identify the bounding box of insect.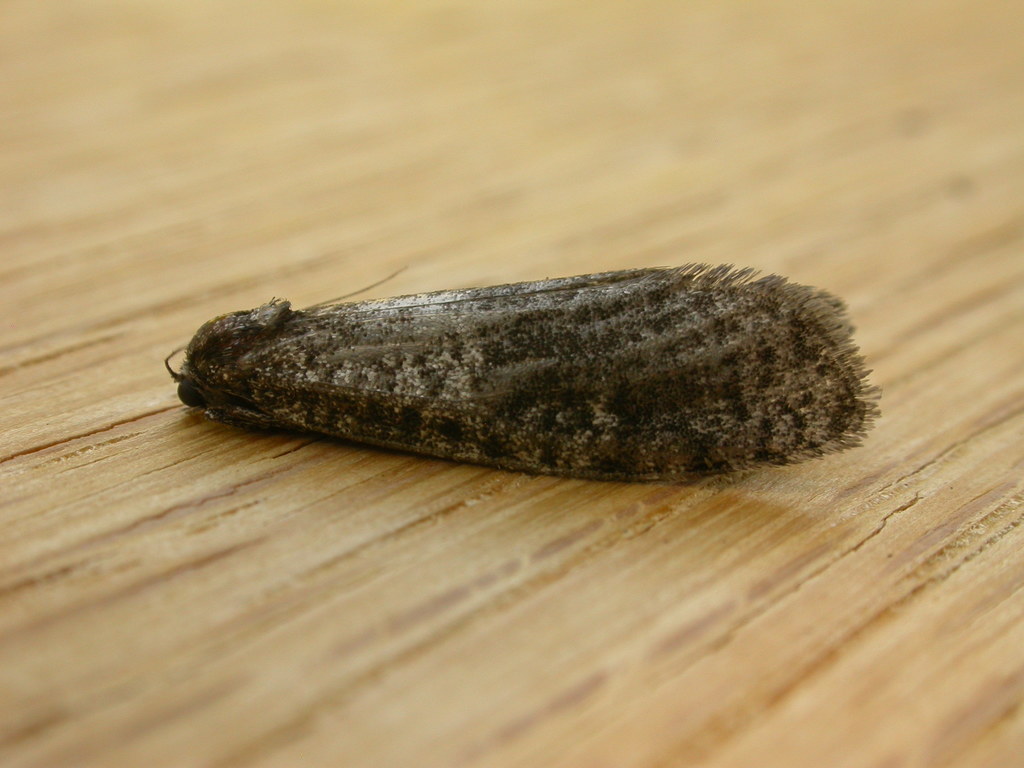
bbox=(161, 257, 888, 488).
